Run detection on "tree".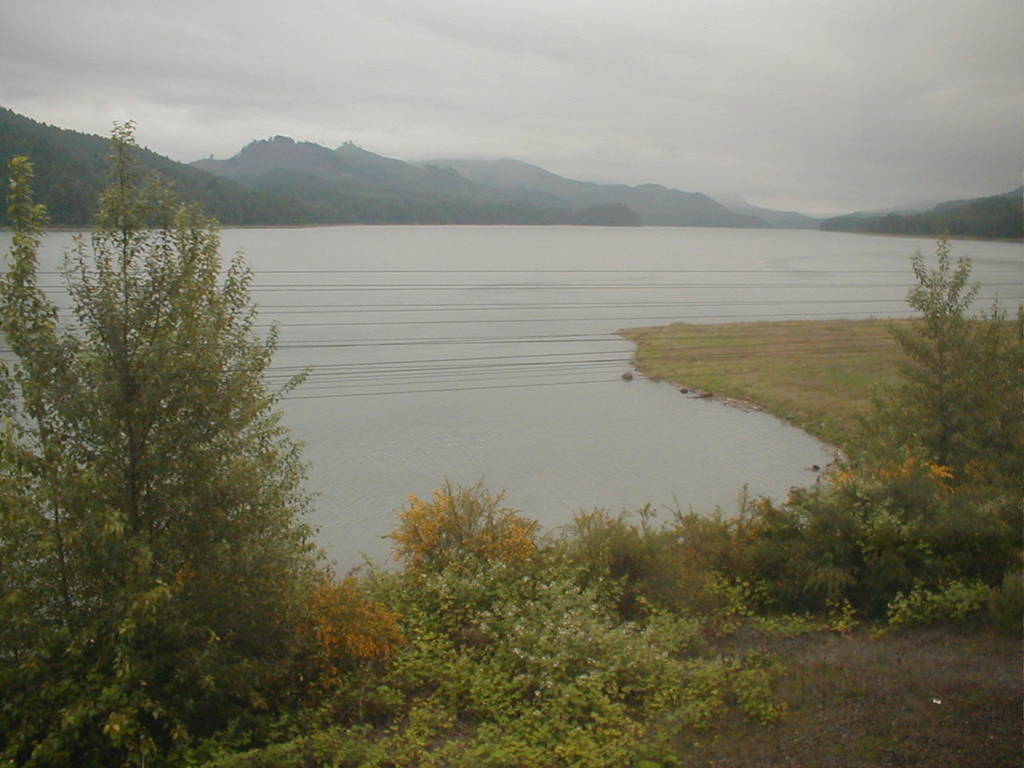
Result: (830,220,1023,494).
